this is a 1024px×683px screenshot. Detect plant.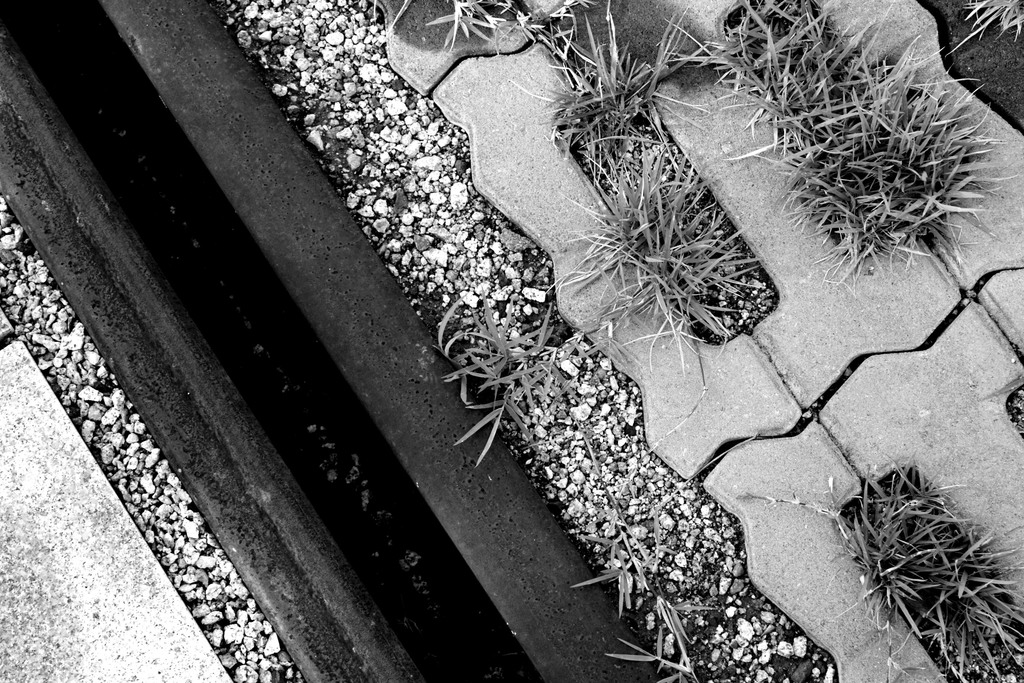
(564,521,648,614).
